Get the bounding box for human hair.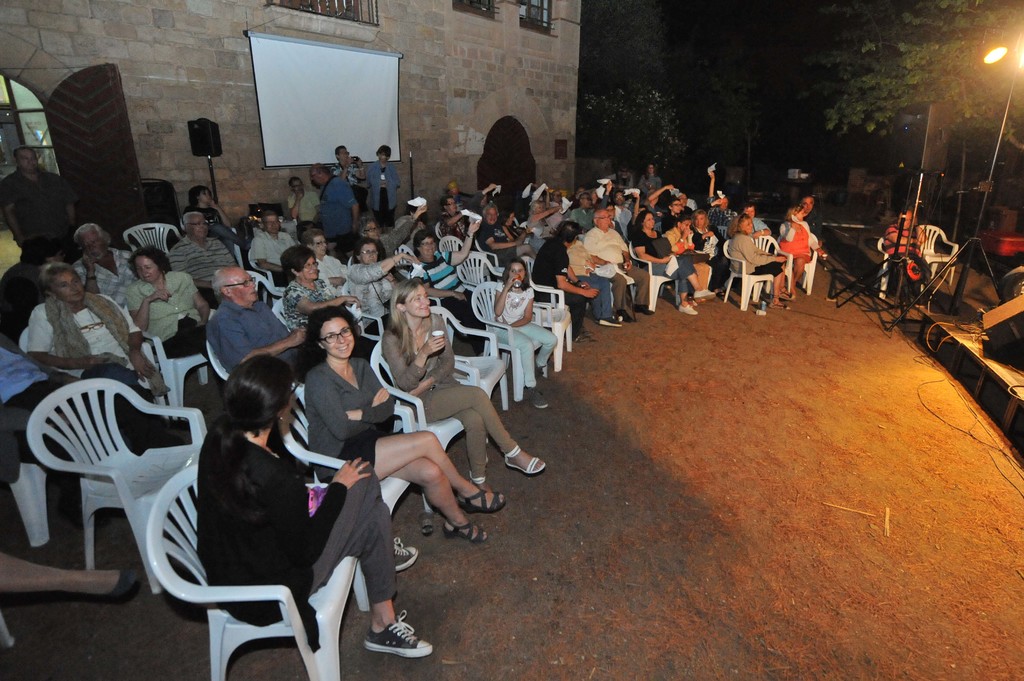
box(189, 185, 216, 210).
